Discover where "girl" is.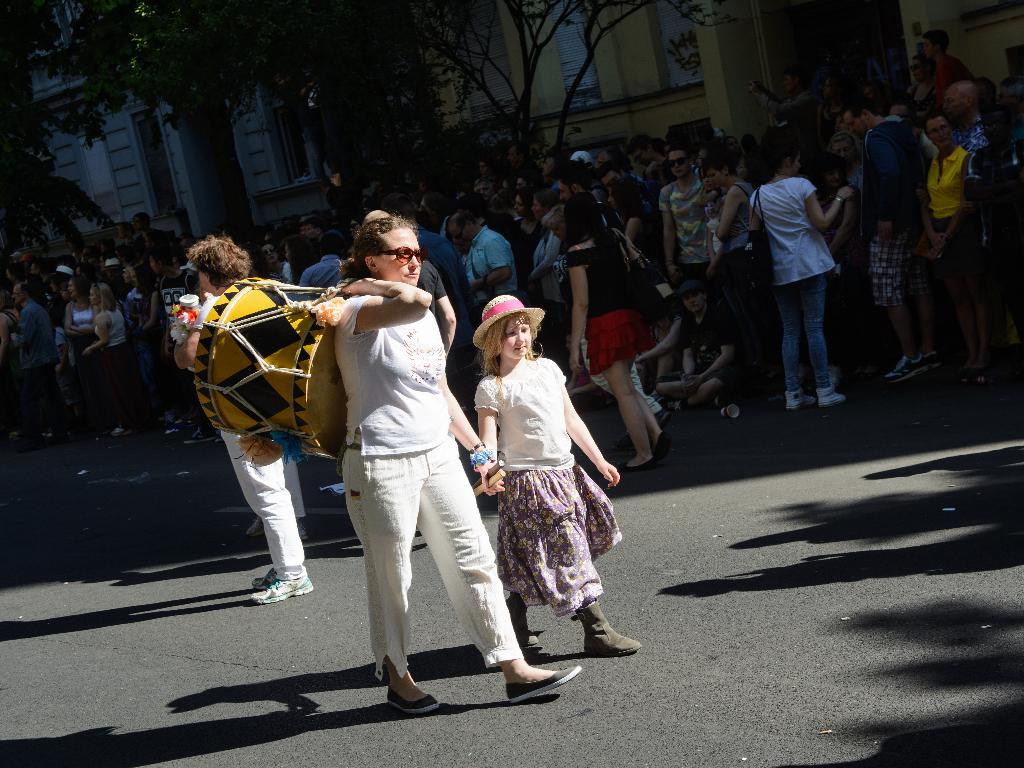
Discovered at (x1=83, y1=278, x2=138, y2=423).
